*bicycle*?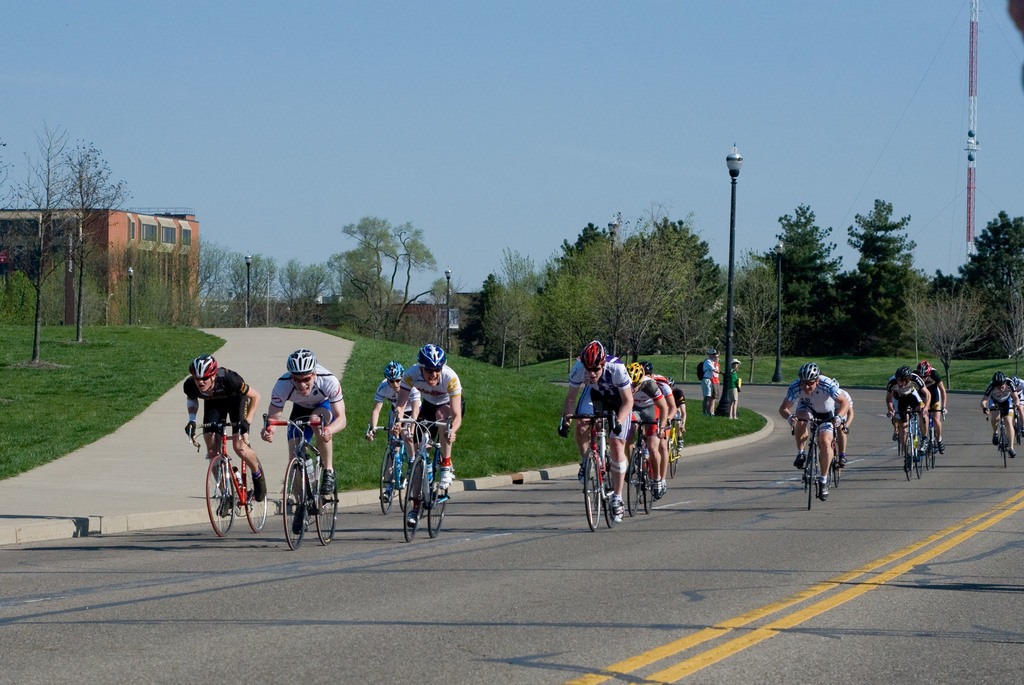
{"x1": 184, "y1": 417, "x2": 252, "y2": 542}
